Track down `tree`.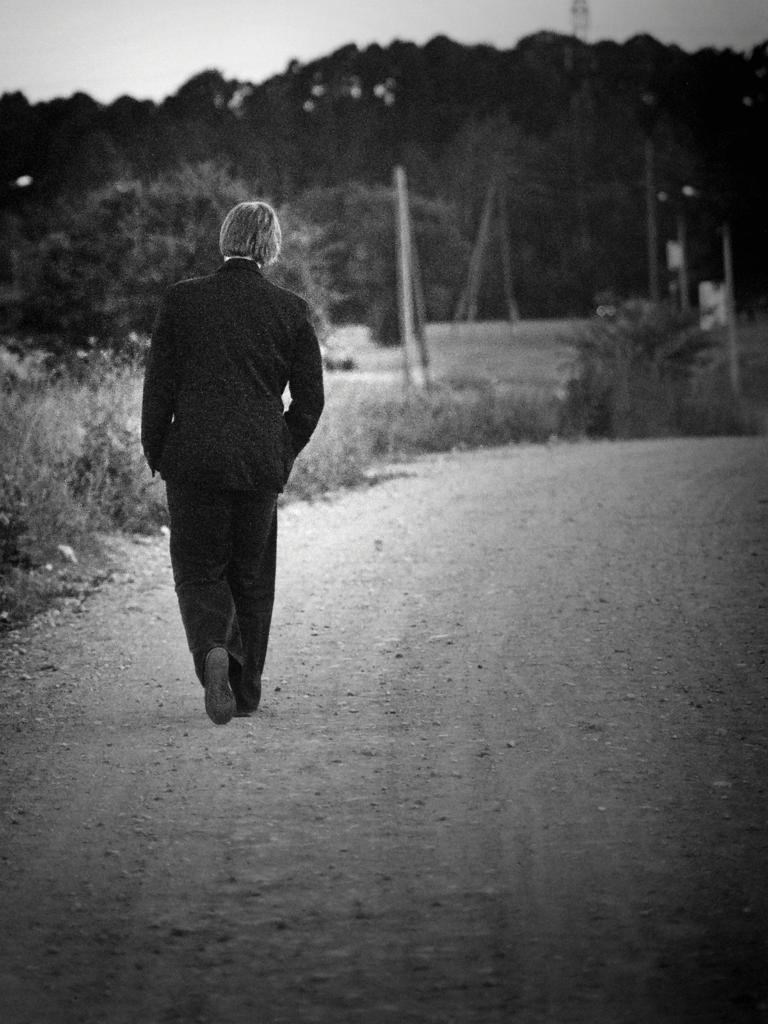
Tracked to select_region(561, 297, 712, 405).
